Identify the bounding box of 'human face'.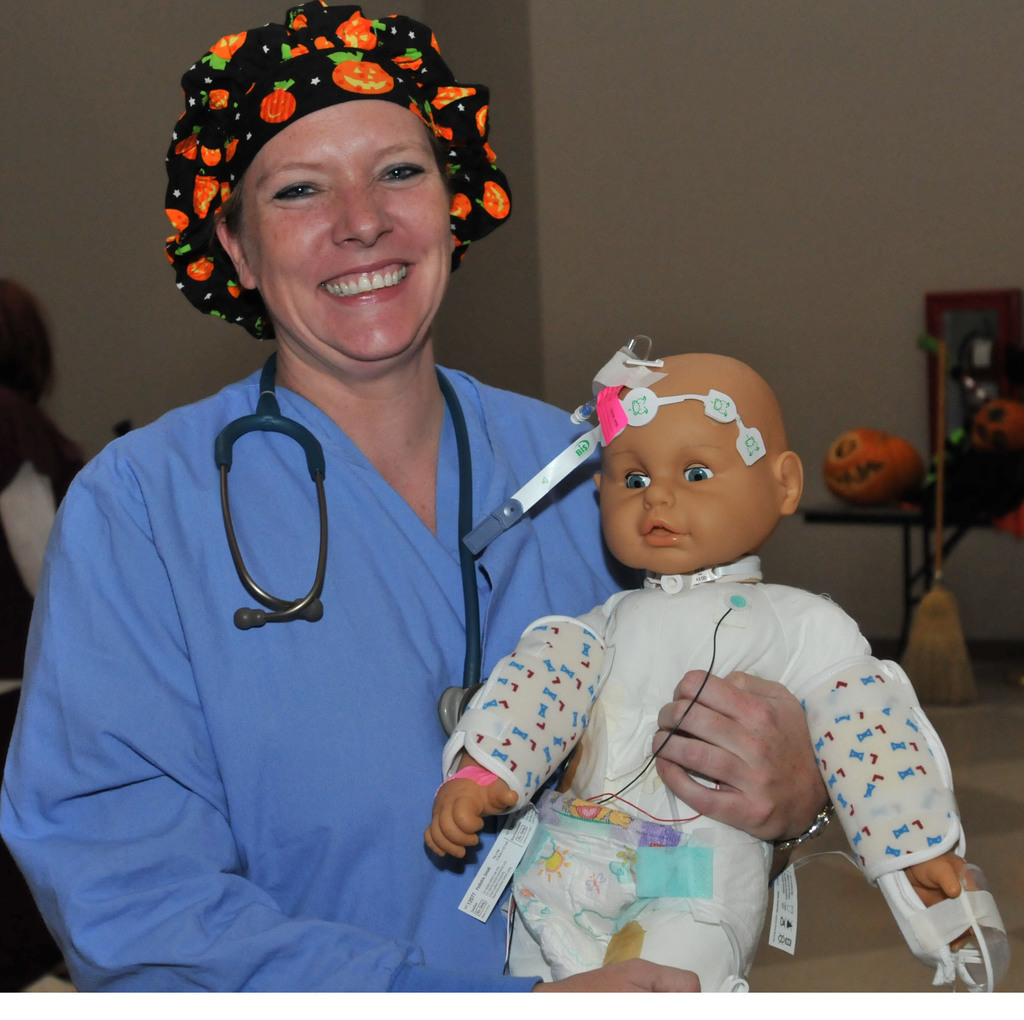
(x1=239, y1=86, x2=455, y2=365).
